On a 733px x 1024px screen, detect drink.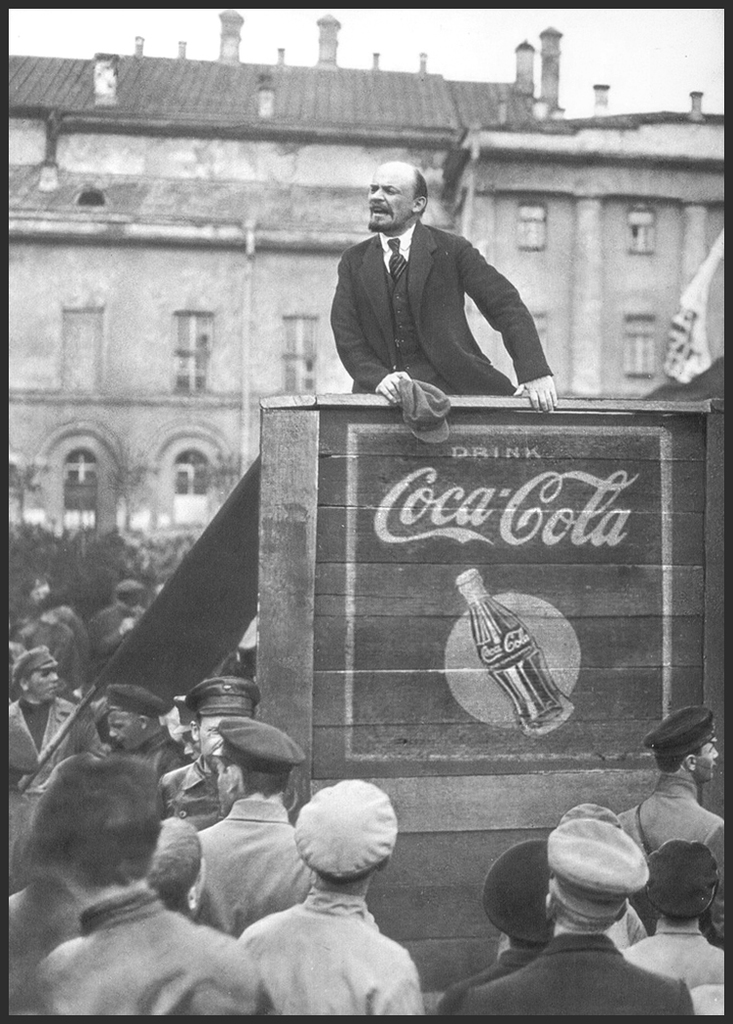
detection(454, 571, 571, 735).
